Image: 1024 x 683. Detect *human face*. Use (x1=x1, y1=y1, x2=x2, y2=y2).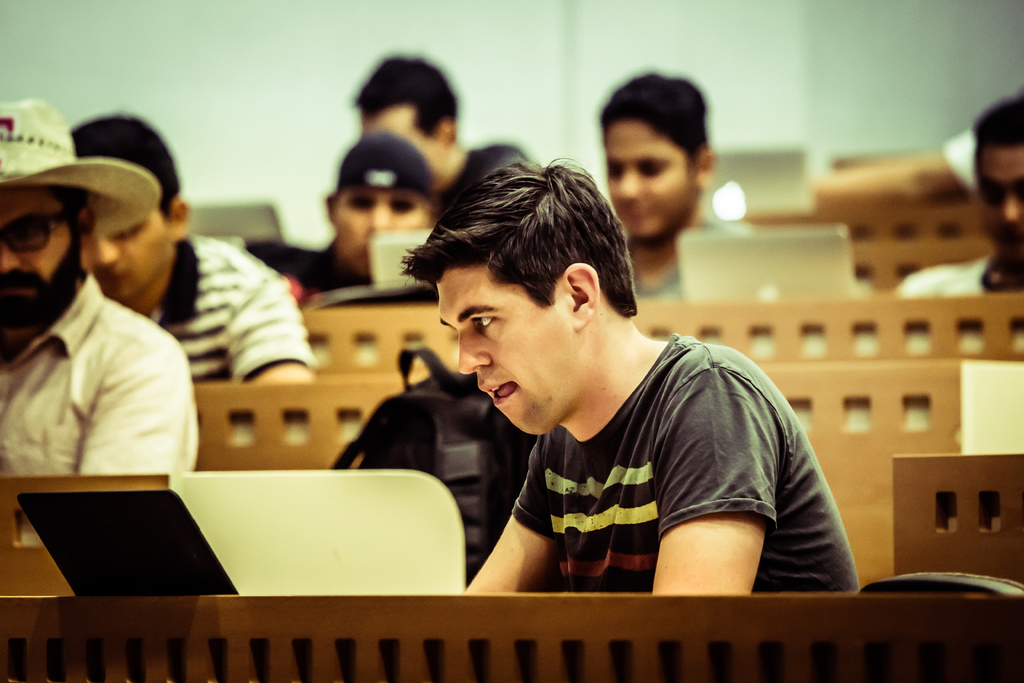
(x1=434, y1=260, x2=574, y2=439).
